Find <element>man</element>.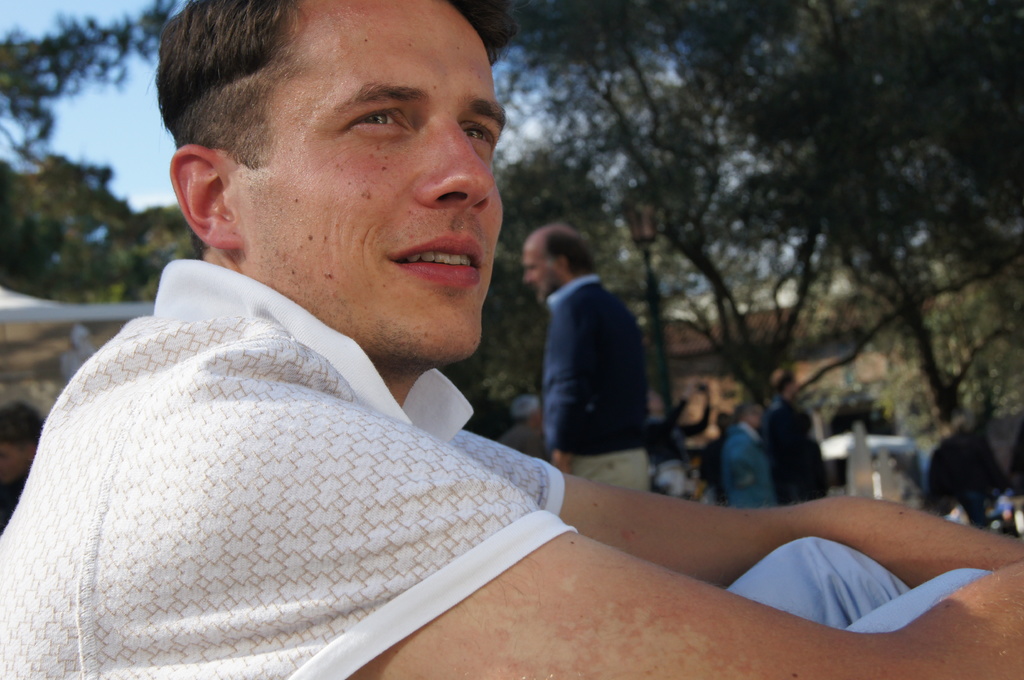
x1=520 y1=223 x2=652 y2=503.
